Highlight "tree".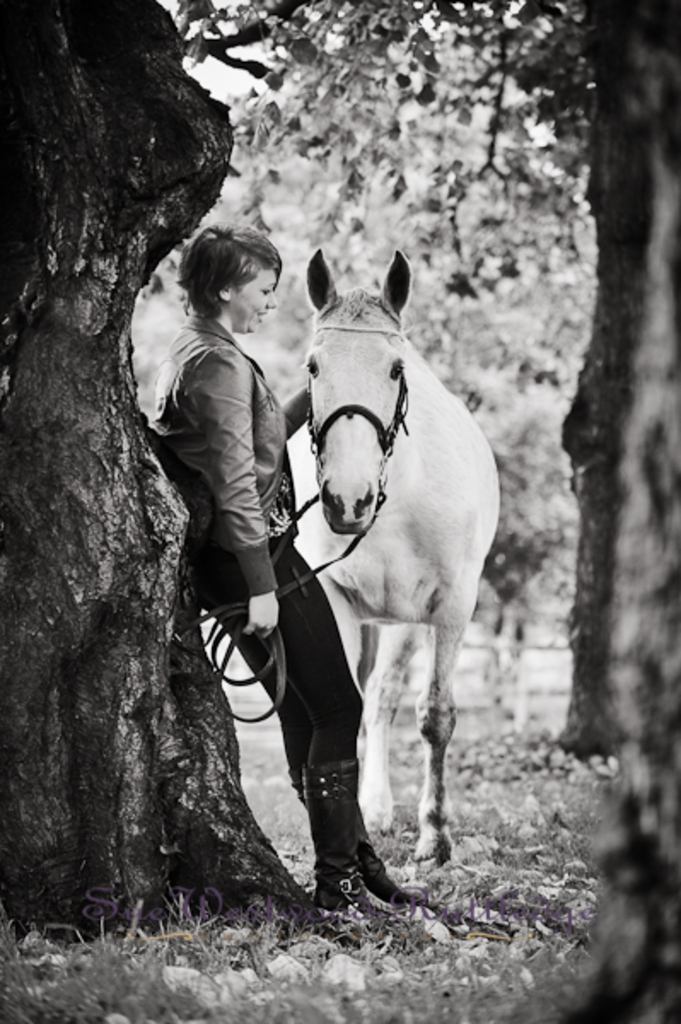
Highlighted region: (167,2,679,1022).
